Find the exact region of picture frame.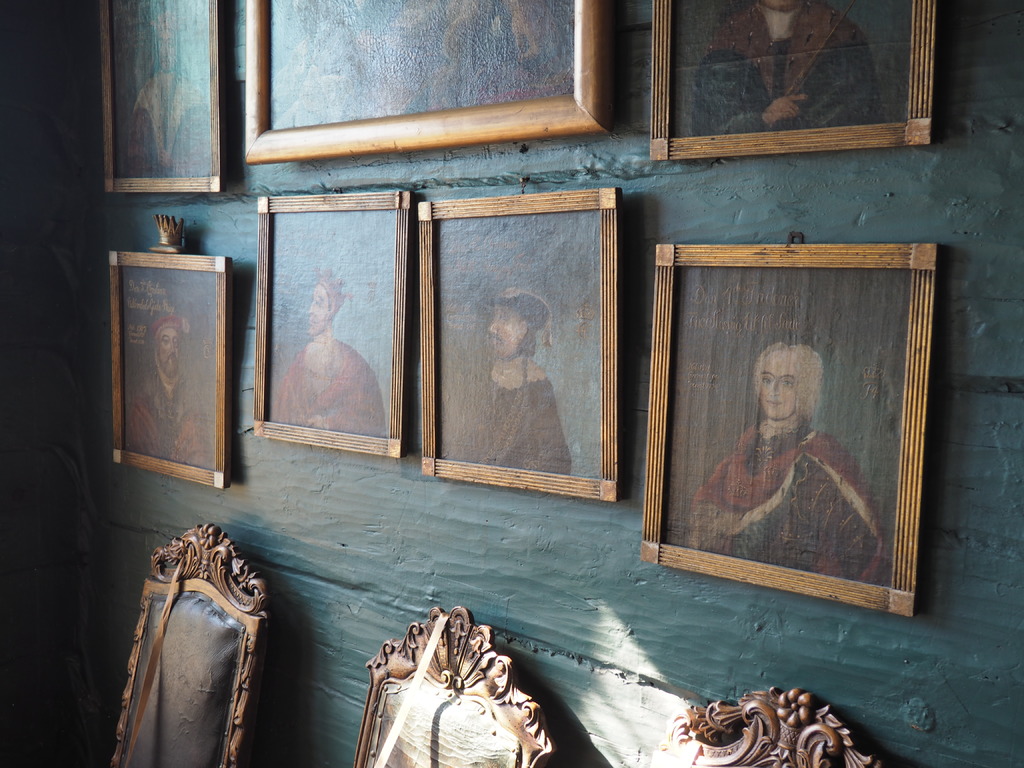
Exact region: {"left": 244, "top": 1, "right": 615, "bottom": 163}.
